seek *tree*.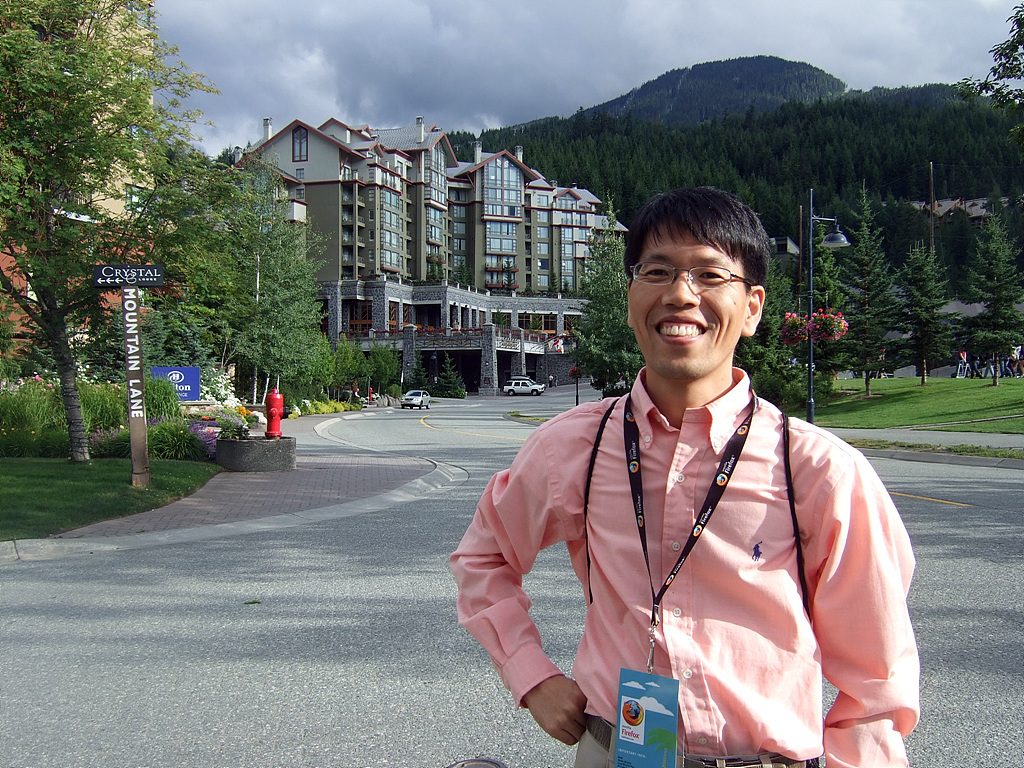
detection(938, 0, 1023, 215).
